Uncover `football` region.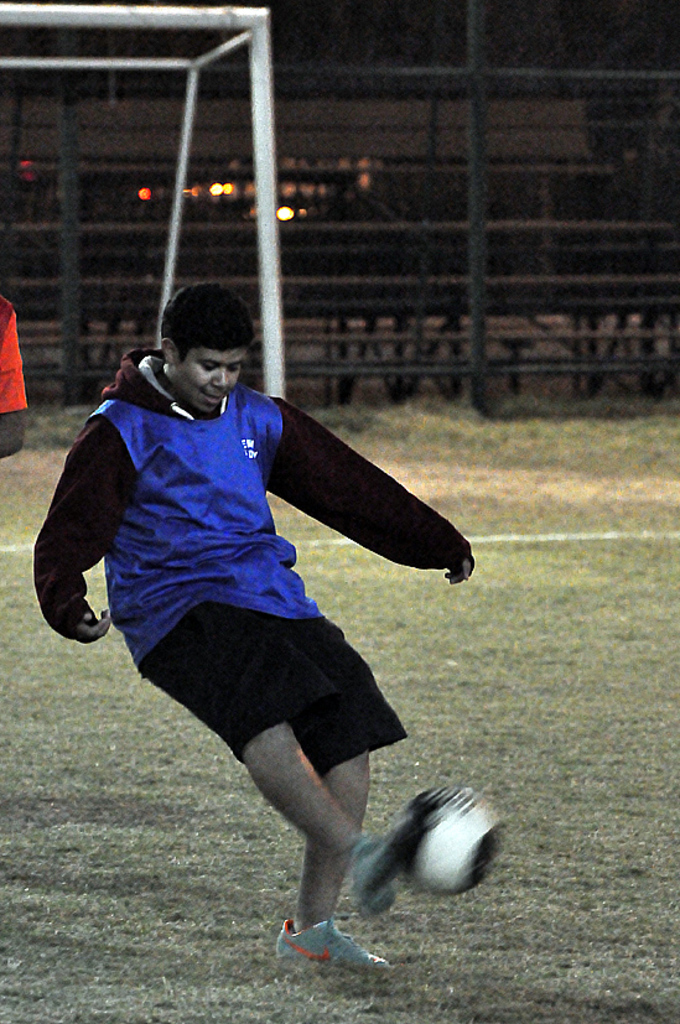
Uncovered: select_region(404, 783, 514, 900).
